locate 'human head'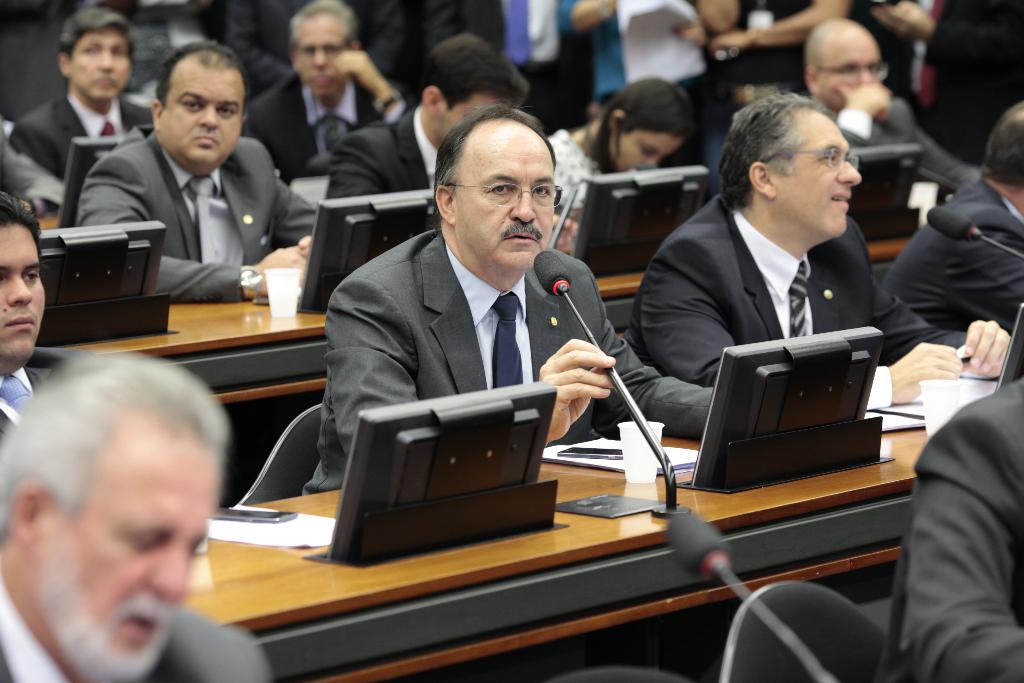
l=712, t=90, r=860, b=240
